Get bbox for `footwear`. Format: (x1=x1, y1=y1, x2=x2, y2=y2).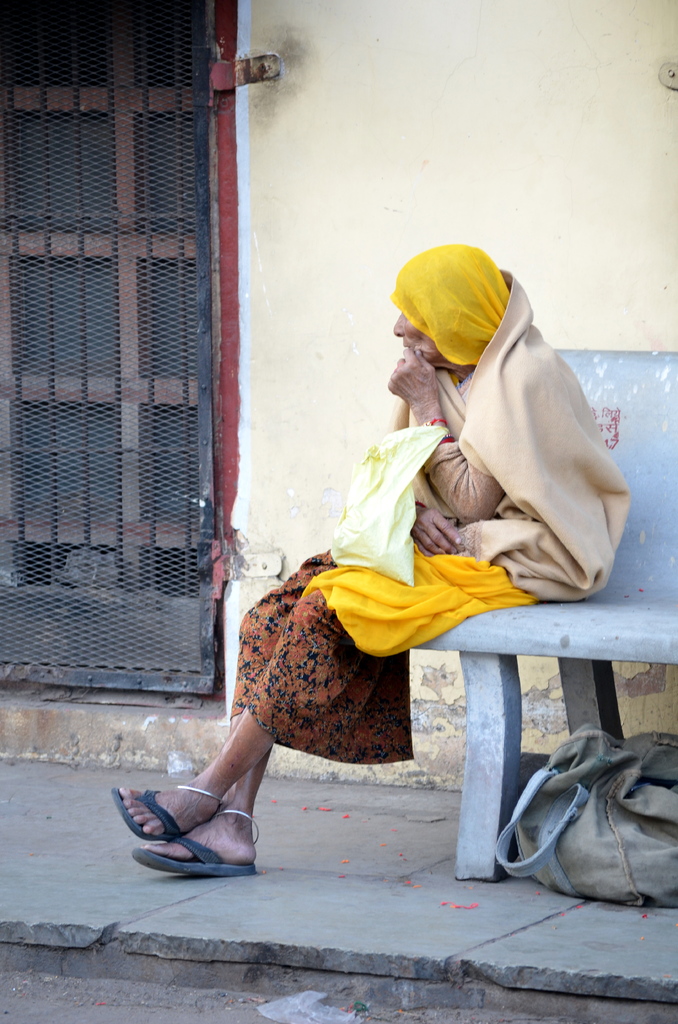
(x1=122, y1=775, x2=263, y2=867).
